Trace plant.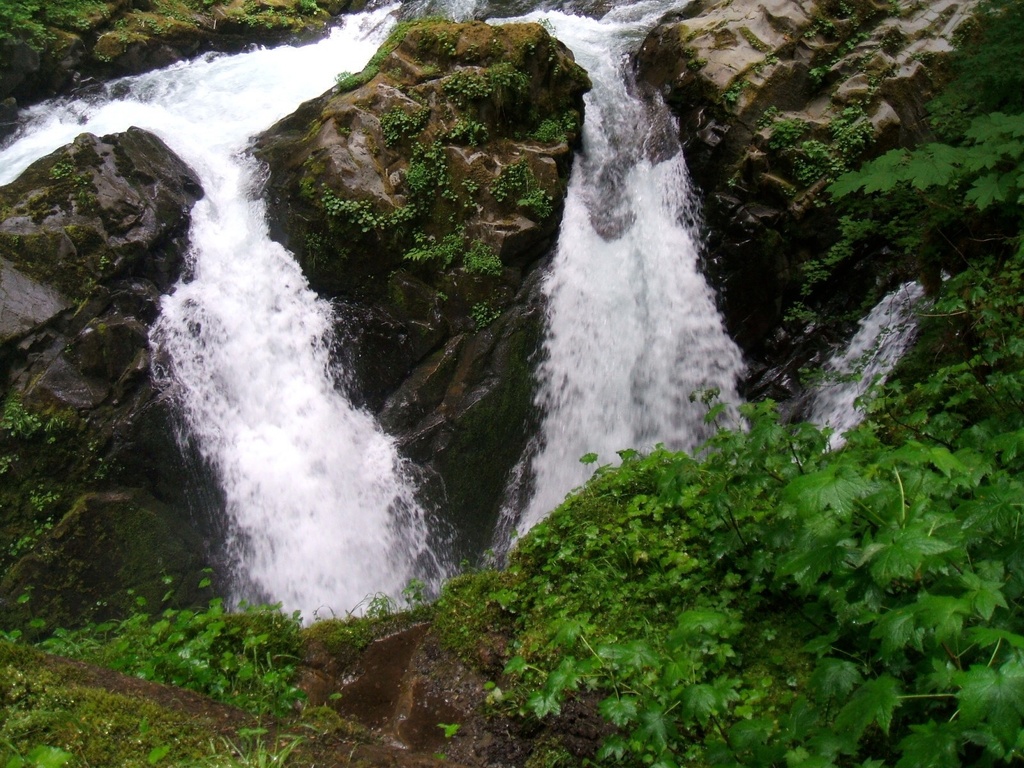
Traced to 340:582:420:651.
